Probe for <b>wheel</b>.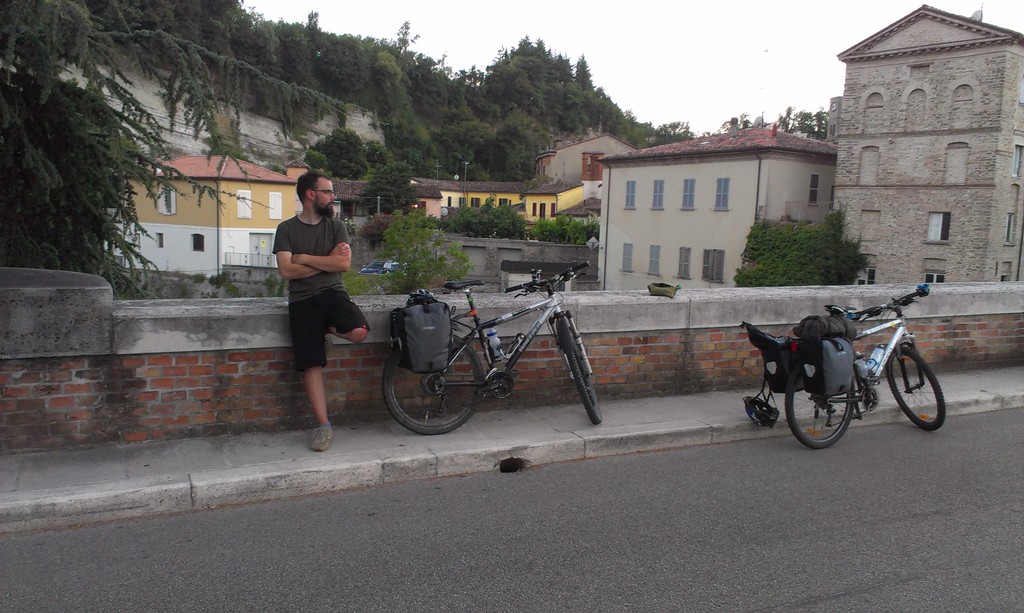
Probe result: (886, 346, 945, 431).
